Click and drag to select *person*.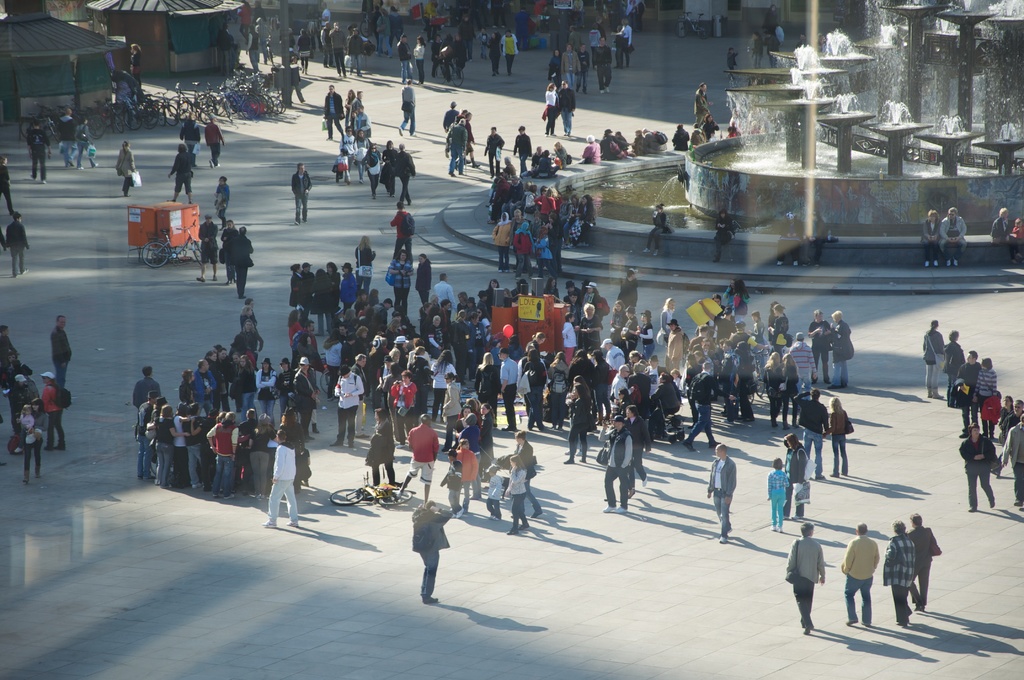
Selection: (left=437, top=33, right=453, bottom=80).
